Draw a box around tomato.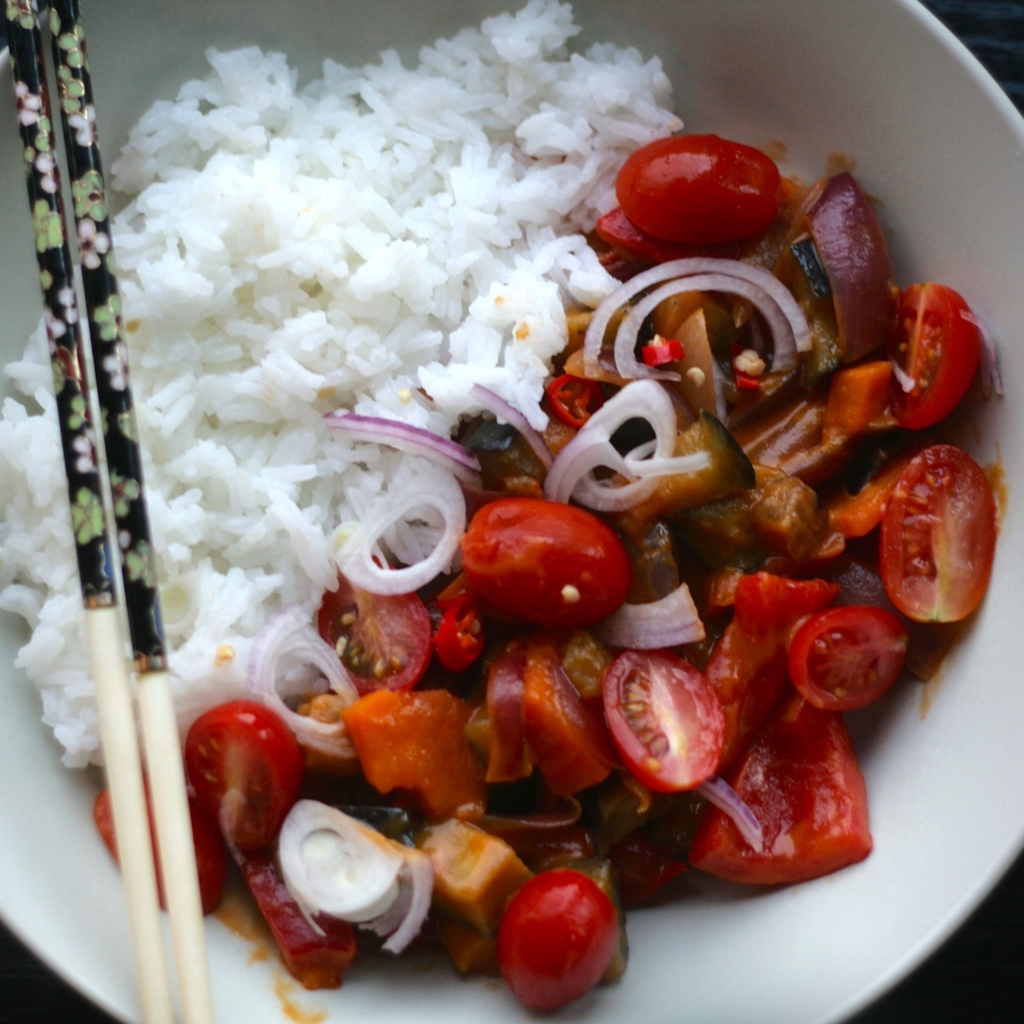
<region>478, 492, 621, 645</region>.
